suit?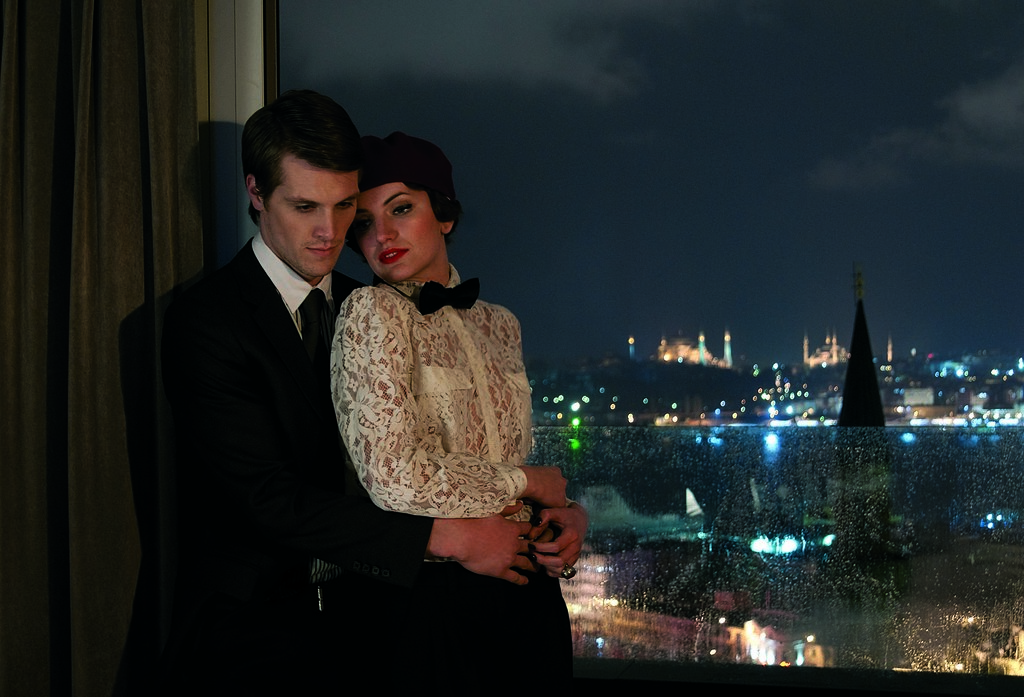
208 249 435 696
